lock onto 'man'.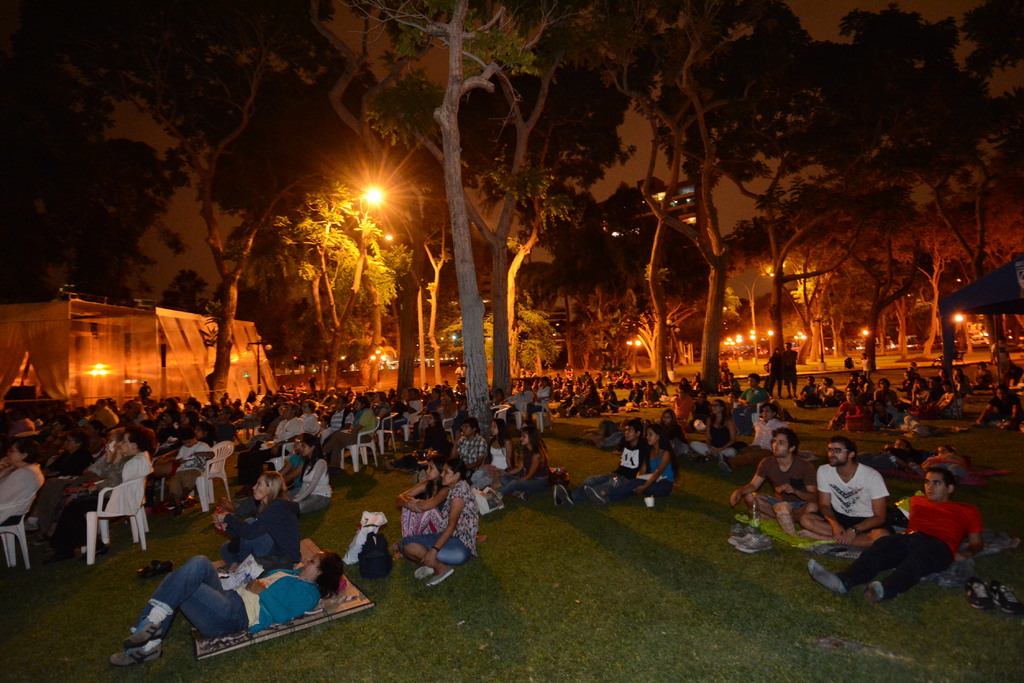
Locked: (780,342,799,399).
